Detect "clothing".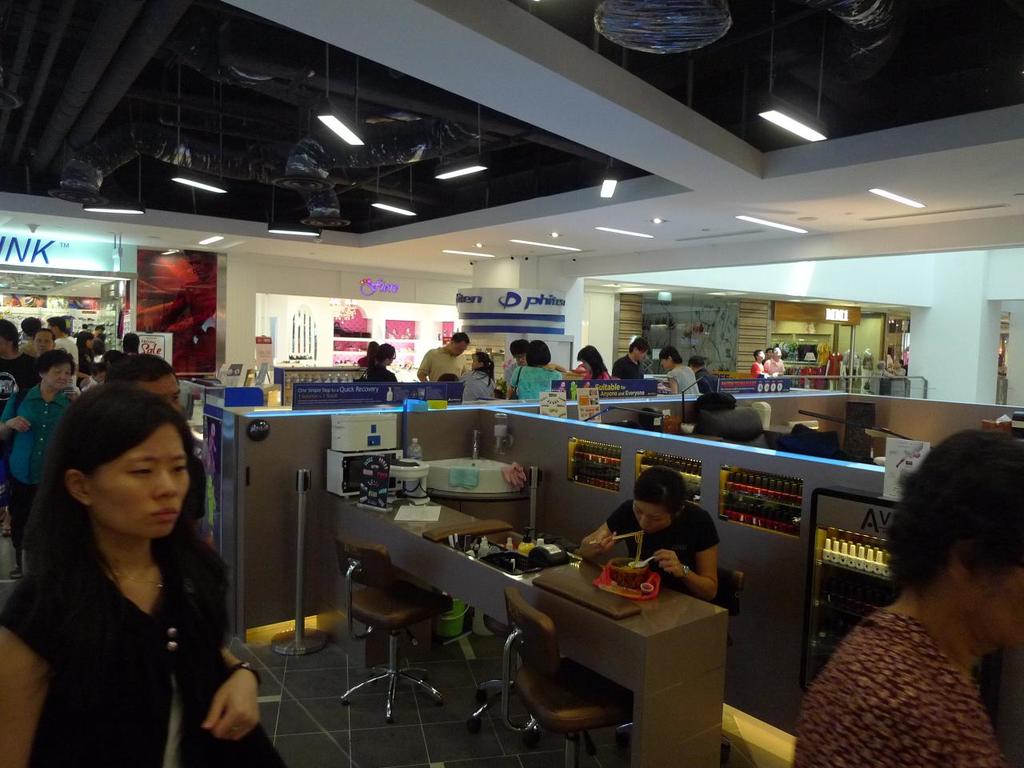
Detected at left=506, top=358, right=558, bottom=390.
